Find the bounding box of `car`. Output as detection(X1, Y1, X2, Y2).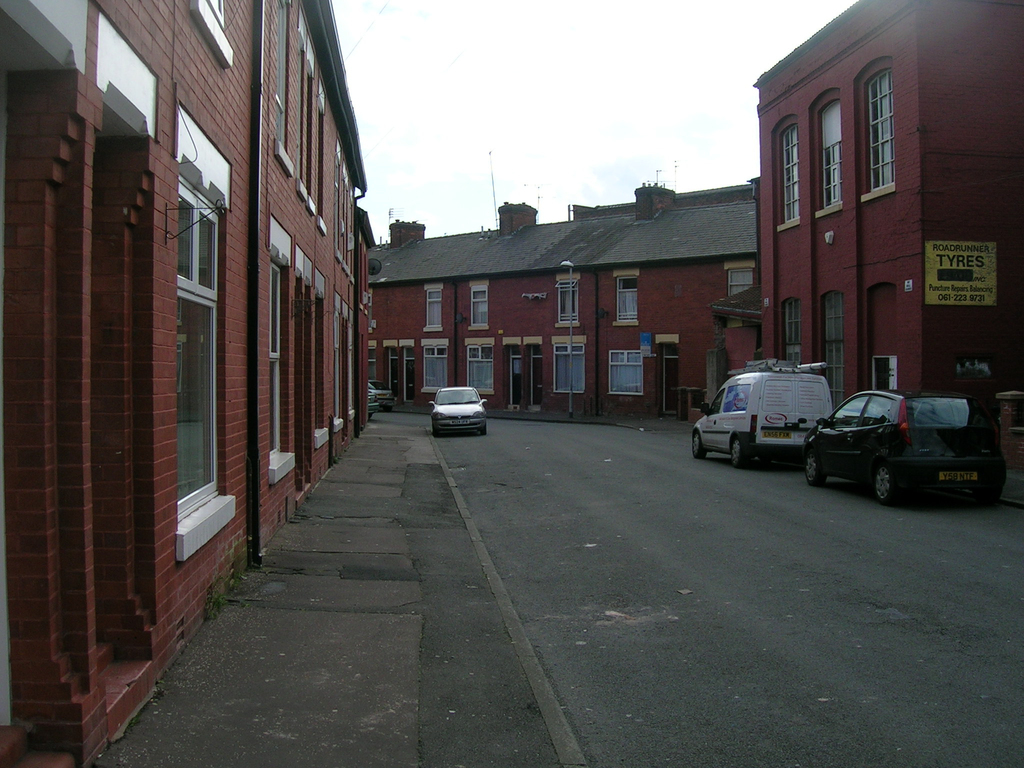
detection(374, 385, 397, 412).
